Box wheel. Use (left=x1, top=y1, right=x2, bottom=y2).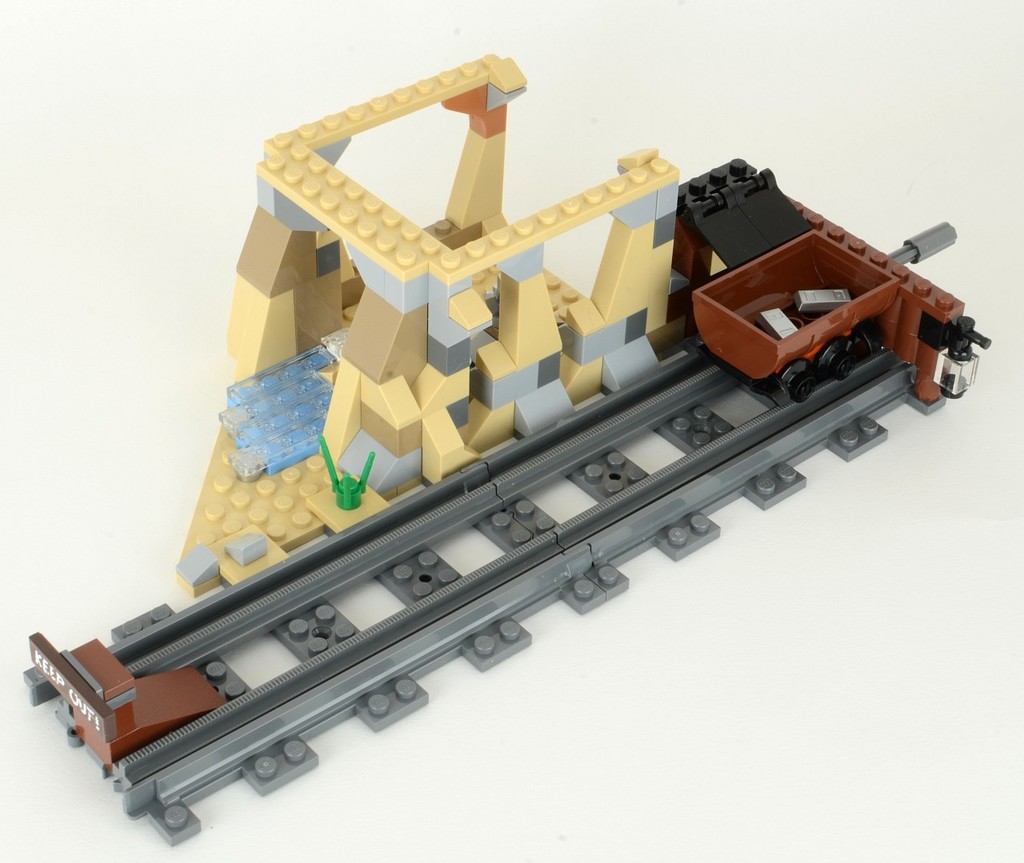
(left=816, top=338, right=849, bottom=378).
